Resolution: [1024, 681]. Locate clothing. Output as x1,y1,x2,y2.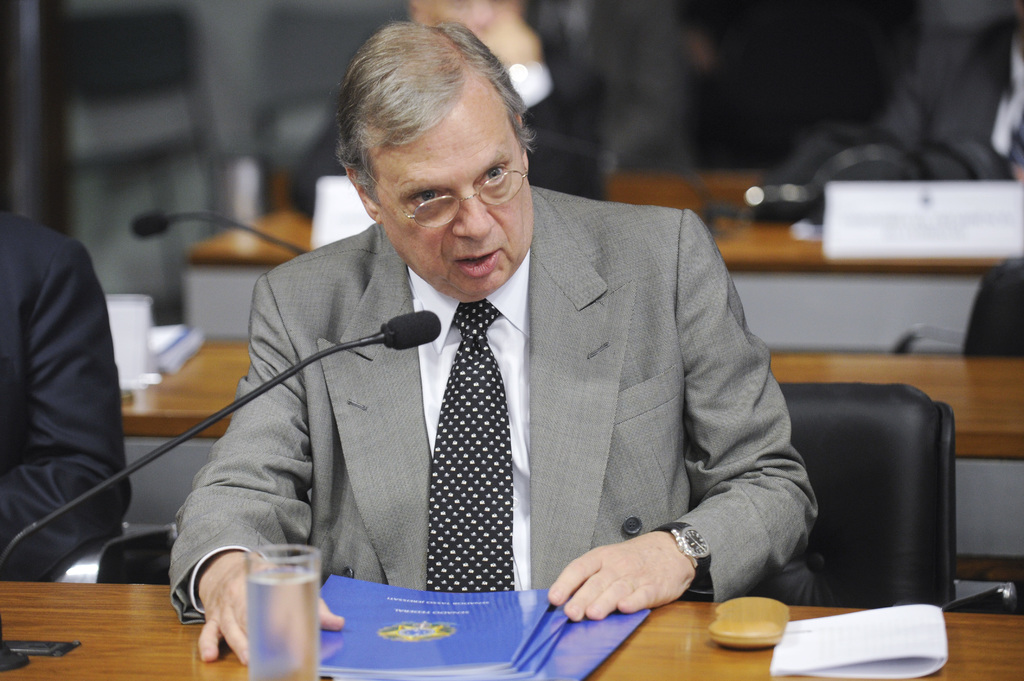
207,218,817,631.
